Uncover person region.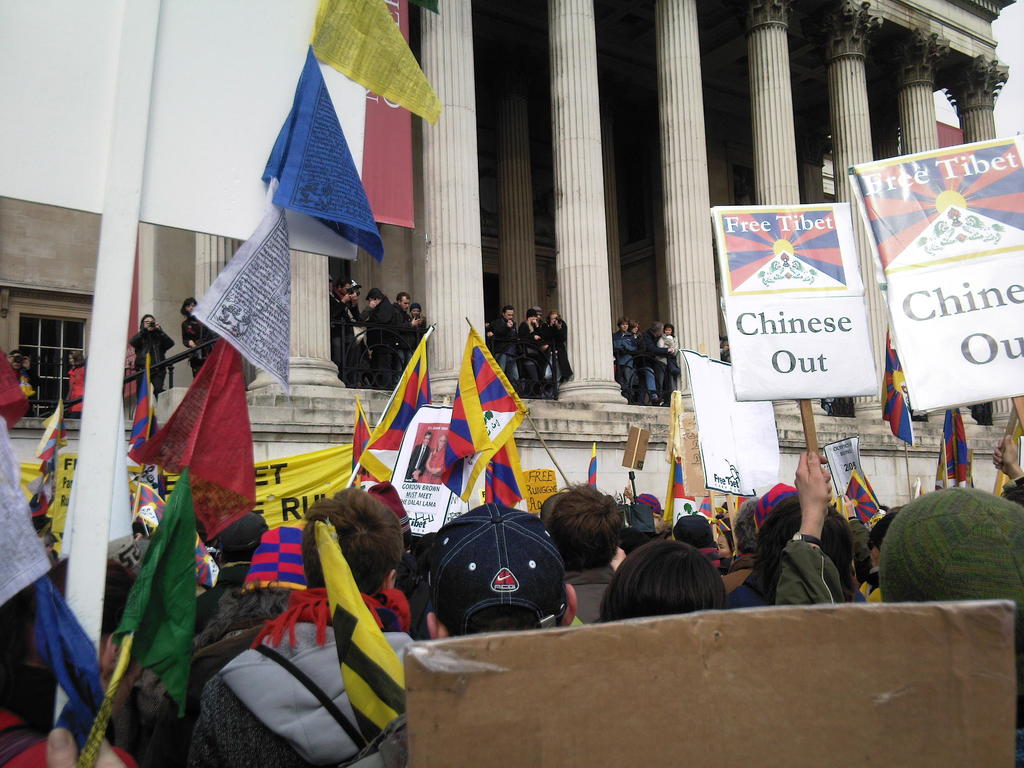
Uncovered: 210,474,420,744.
